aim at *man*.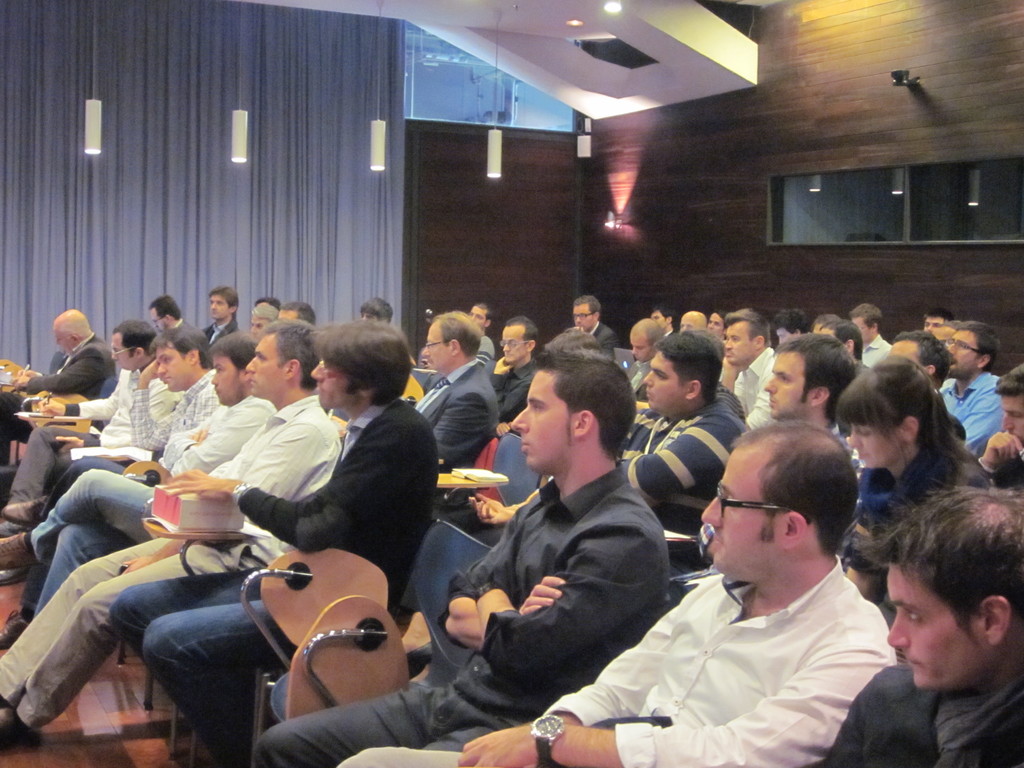
Aimed at 113, 321, 442, 767.
